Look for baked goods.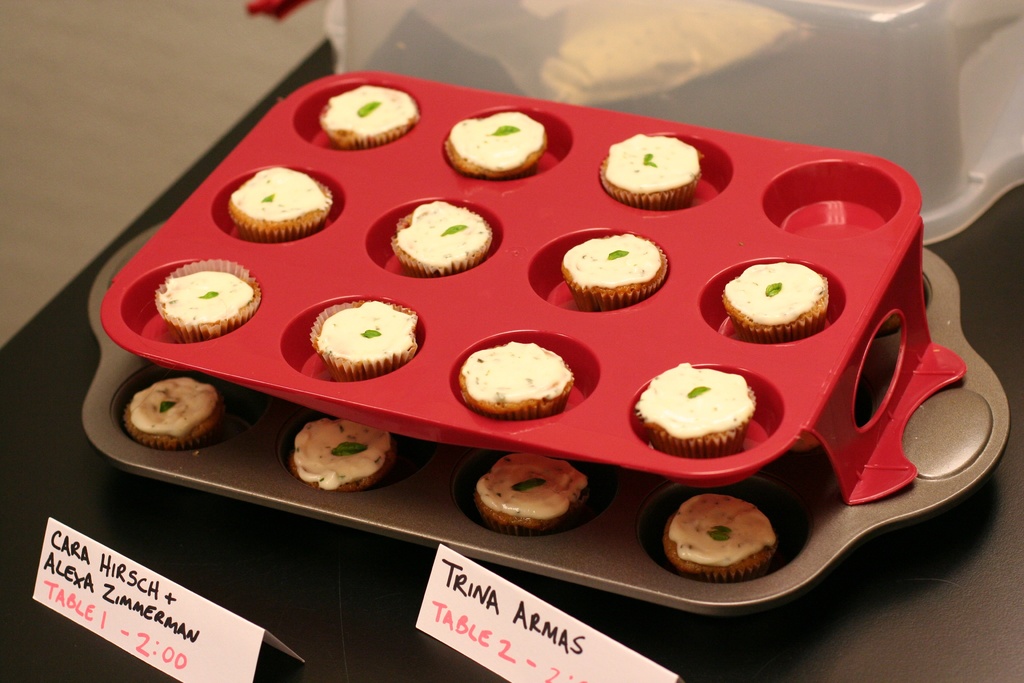
Found: {"left": 458, "top": 340, "right": 577, "bottom": 422}.
